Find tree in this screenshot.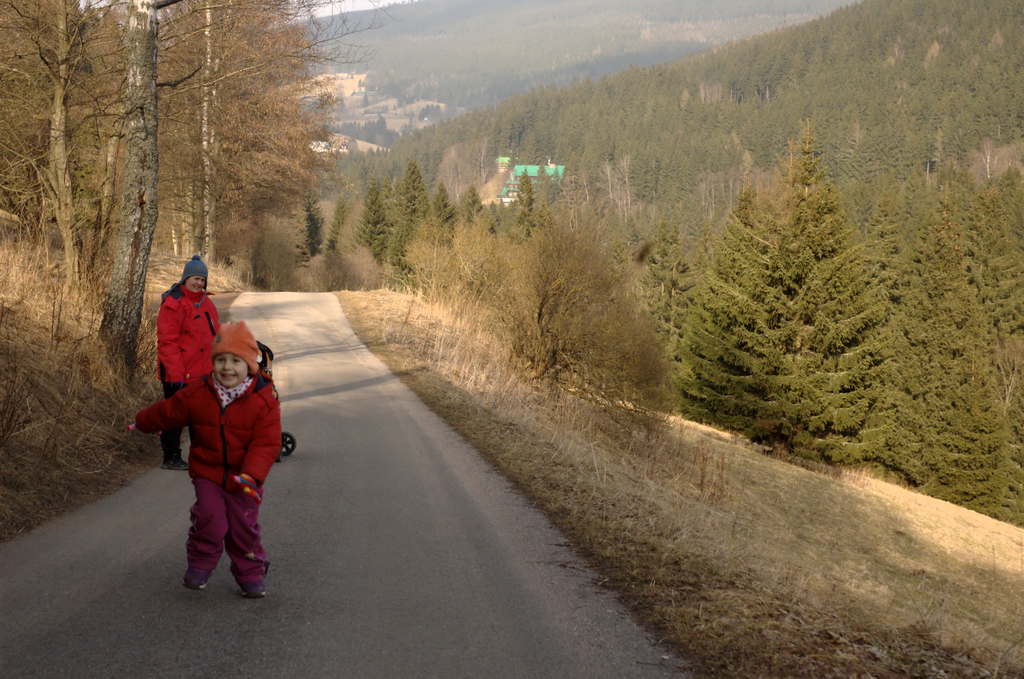
The bounding box for tree is (left=0, top=0, right=385, bottom=405).
